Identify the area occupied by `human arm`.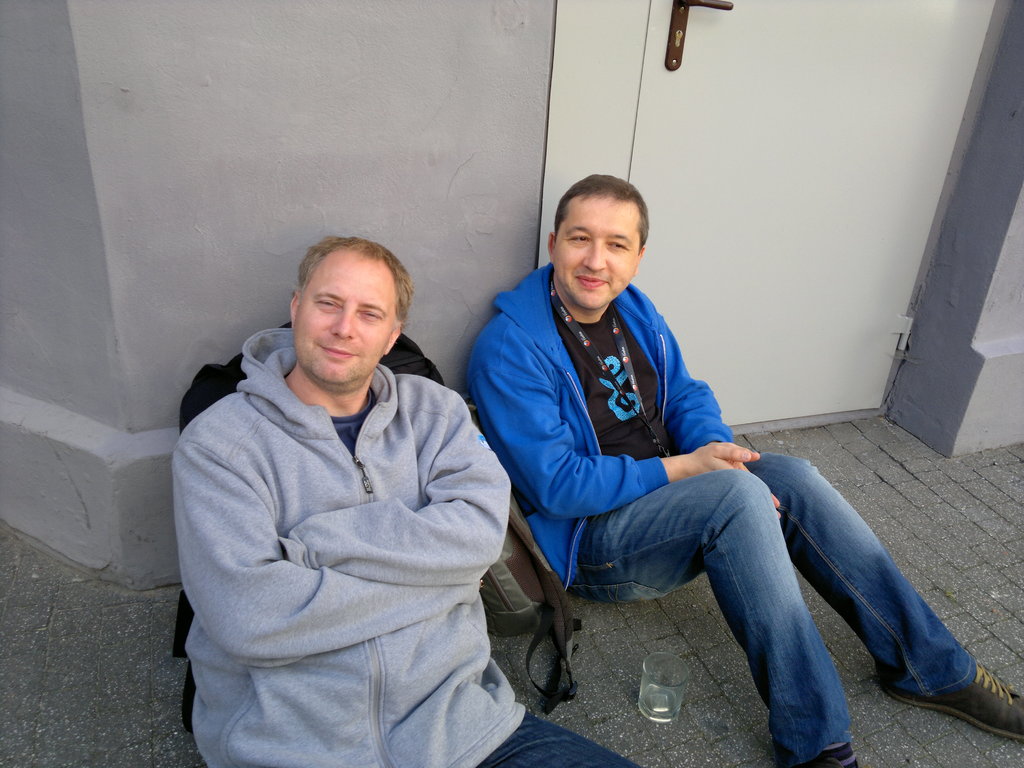
Area: locate(292, 402, 510, 583).
